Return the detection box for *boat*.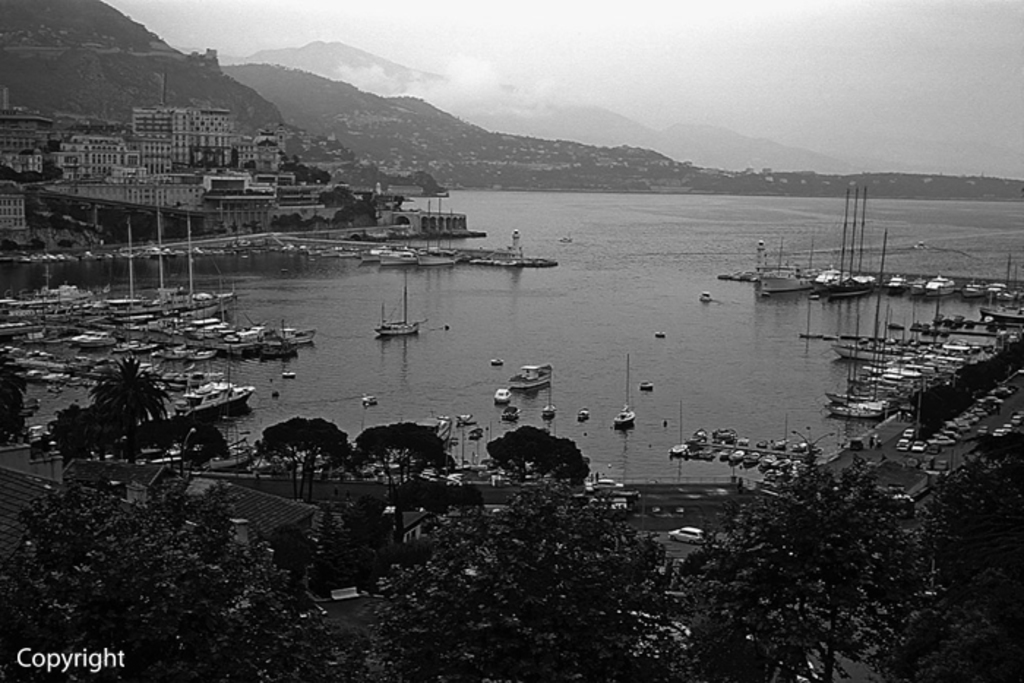
bbox(508, 358, 551, 389).
